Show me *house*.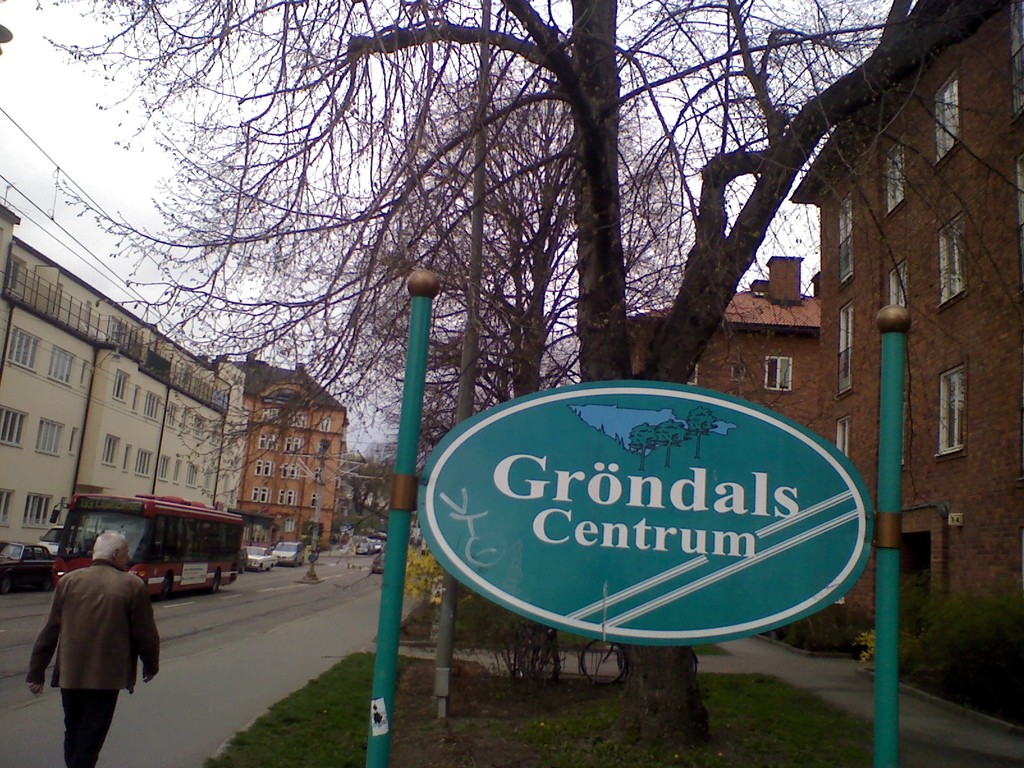
*house* is here: [left=614, top=244, right=826, bottom=641].
